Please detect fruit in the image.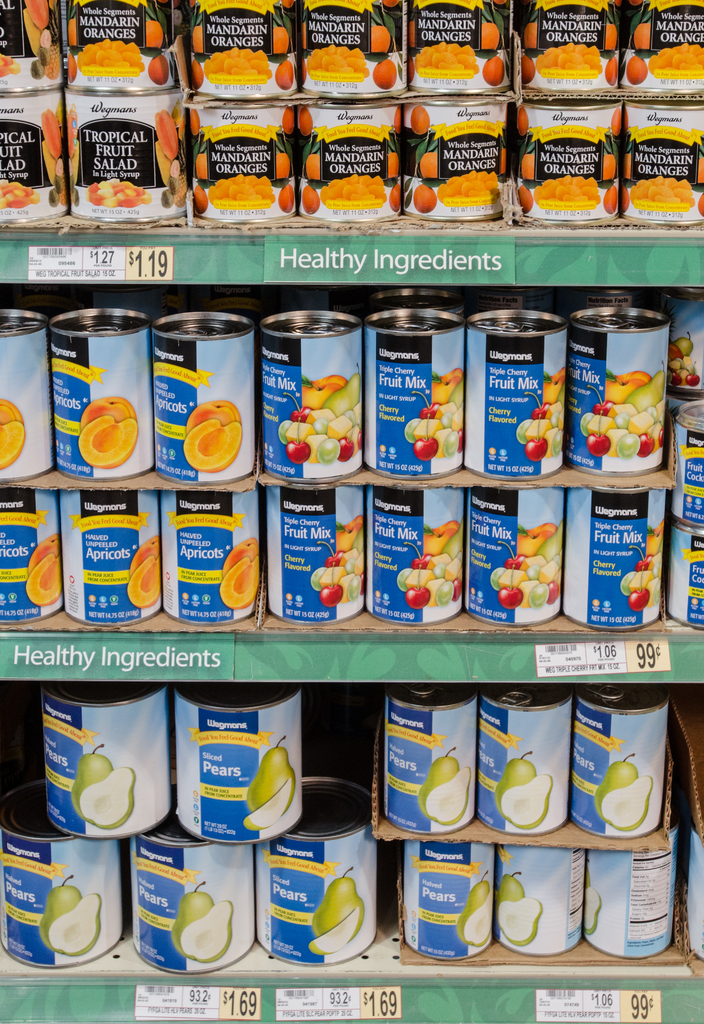
[219,554,261,608].
